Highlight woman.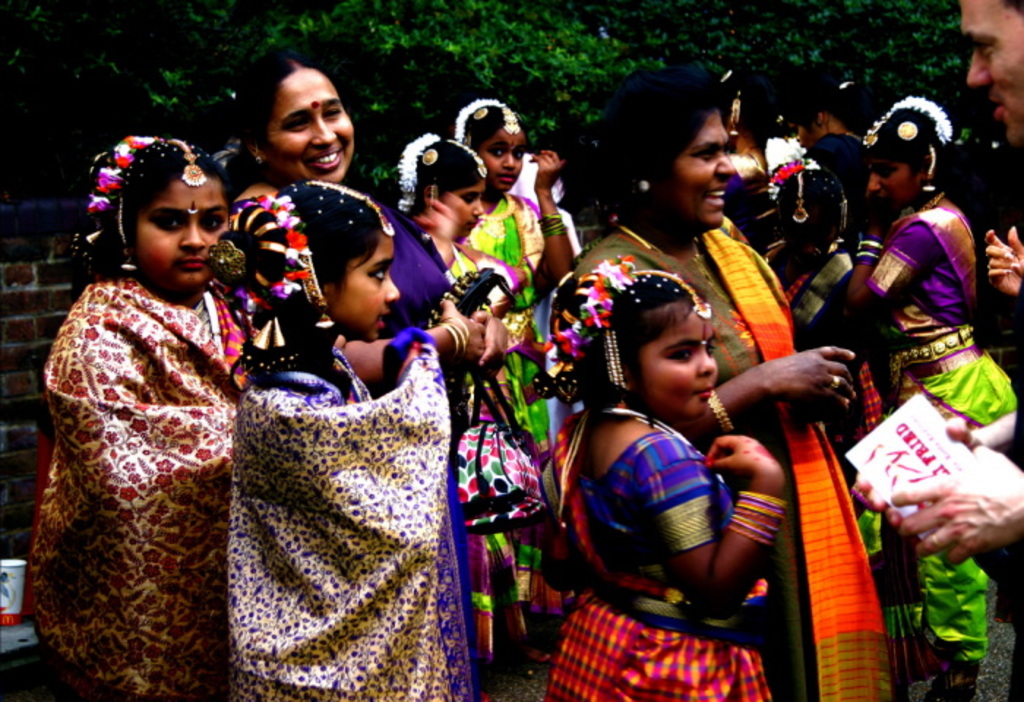
Highlighted region: (x1=217, y1=61, x2=519, y2=701).
